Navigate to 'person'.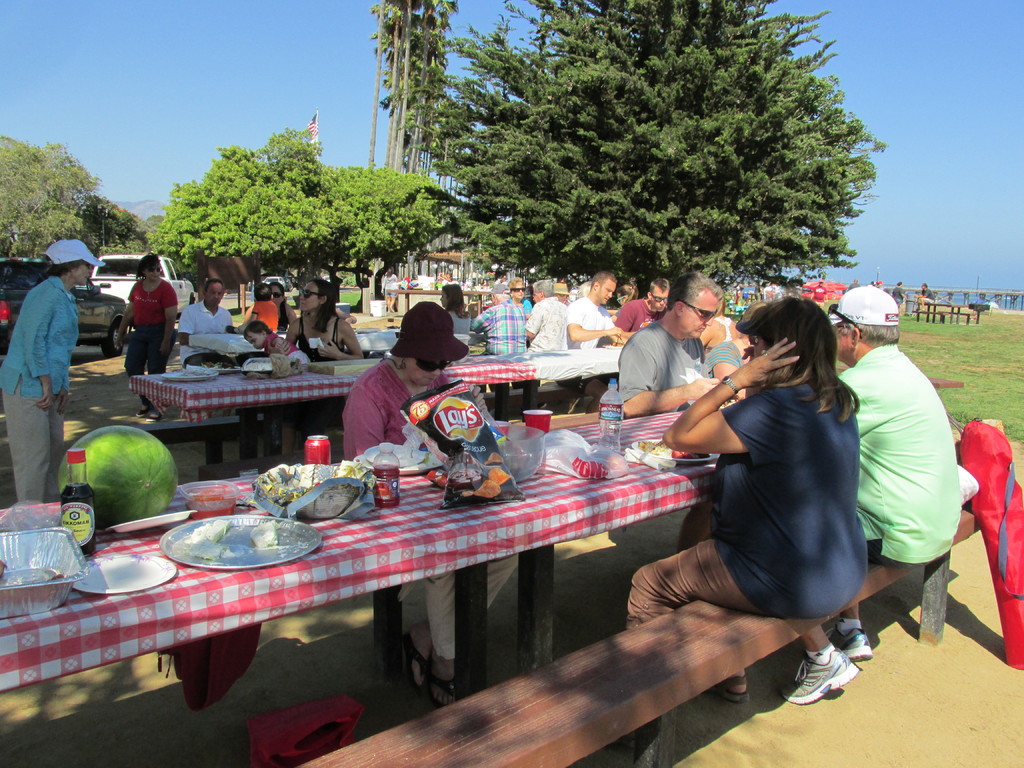
Navigation target: [270,272,354,476].
